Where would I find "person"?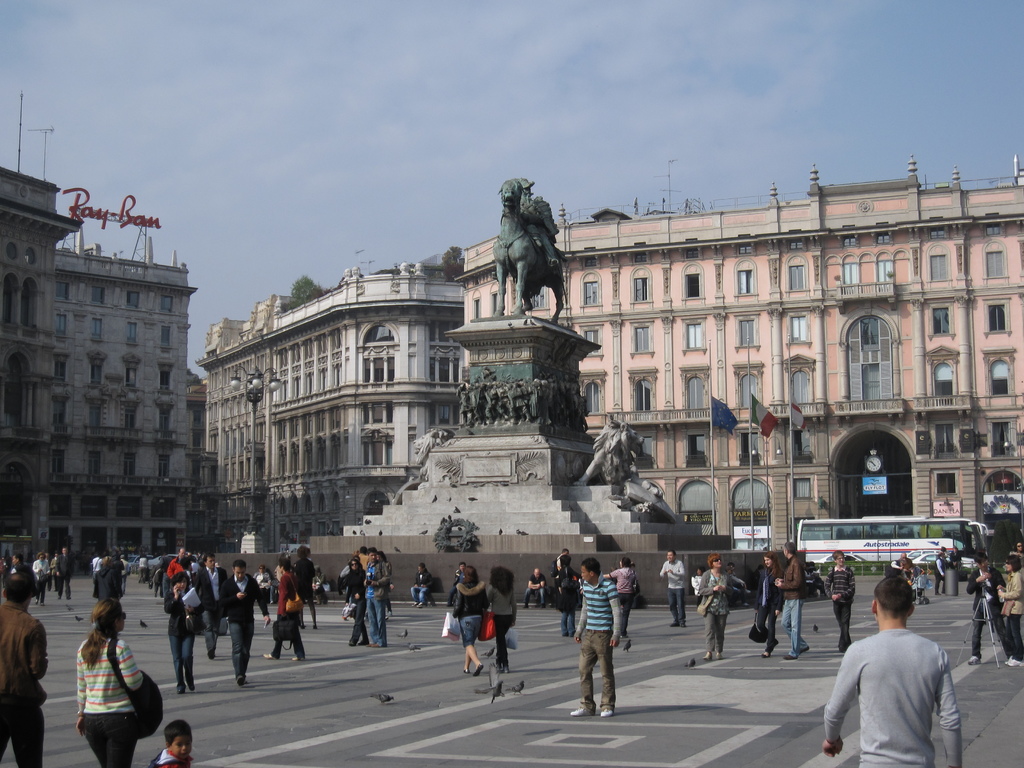
At <box>9,552,24,570</box>.
